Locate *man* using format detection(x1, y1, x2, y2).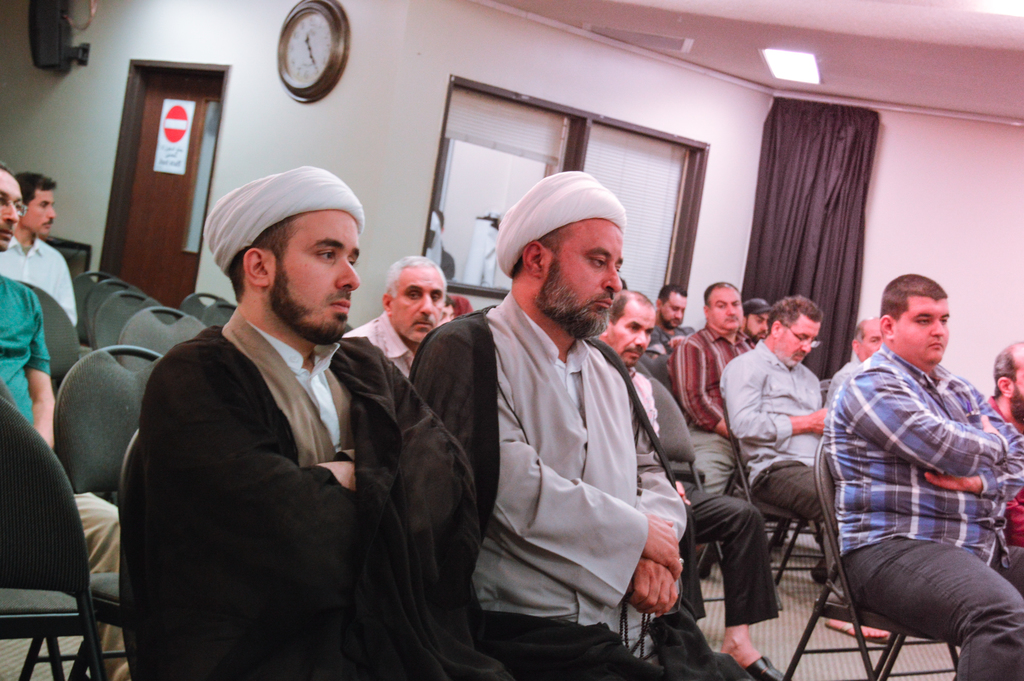
detection(818, 271, 1023, 680).
